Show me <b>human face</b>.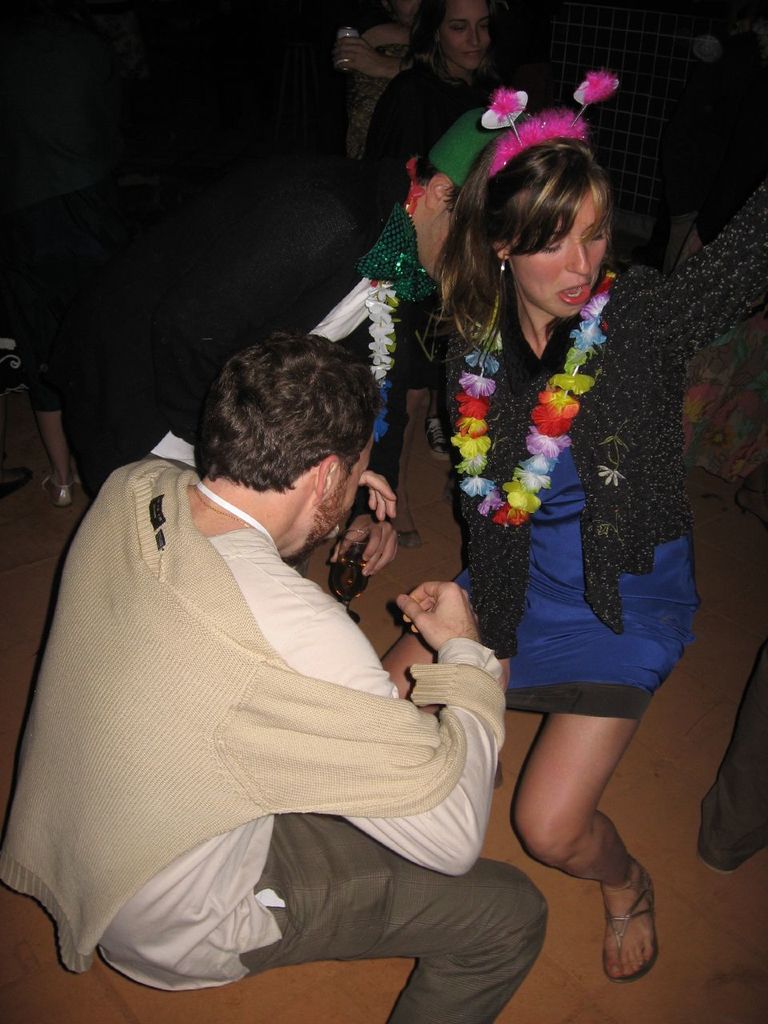
<b>human face</b> is here: [508,191,605,322].
